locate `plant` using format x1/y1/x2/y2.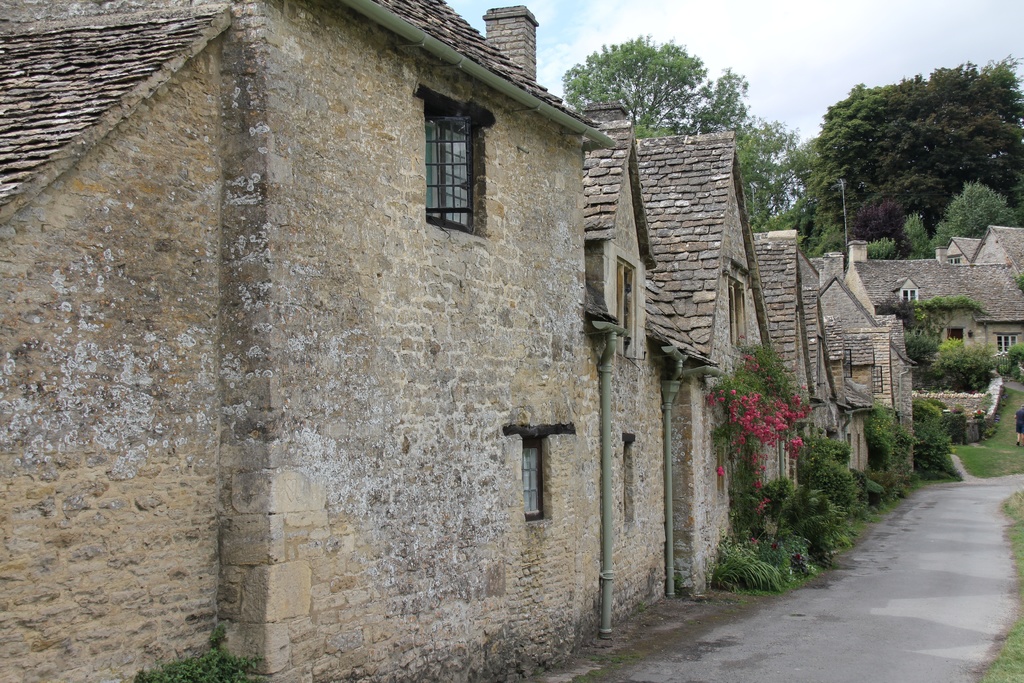
863/404/909/500.
